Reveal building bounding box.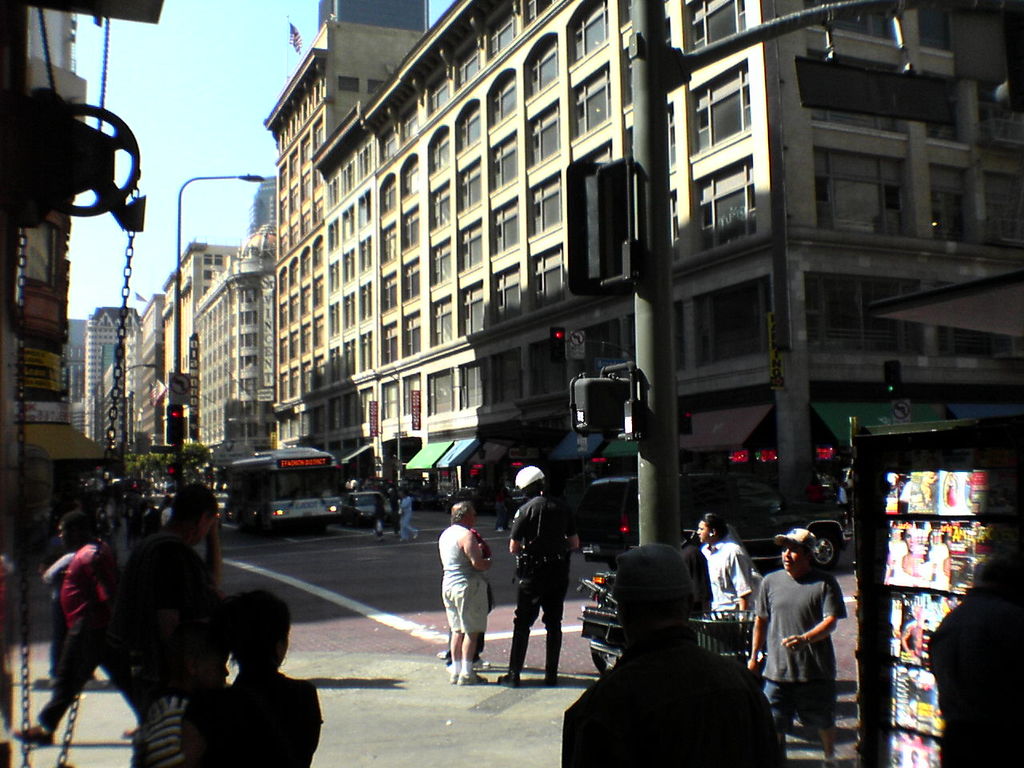
Revealed: Rect(258, 0, 1023, 464).
